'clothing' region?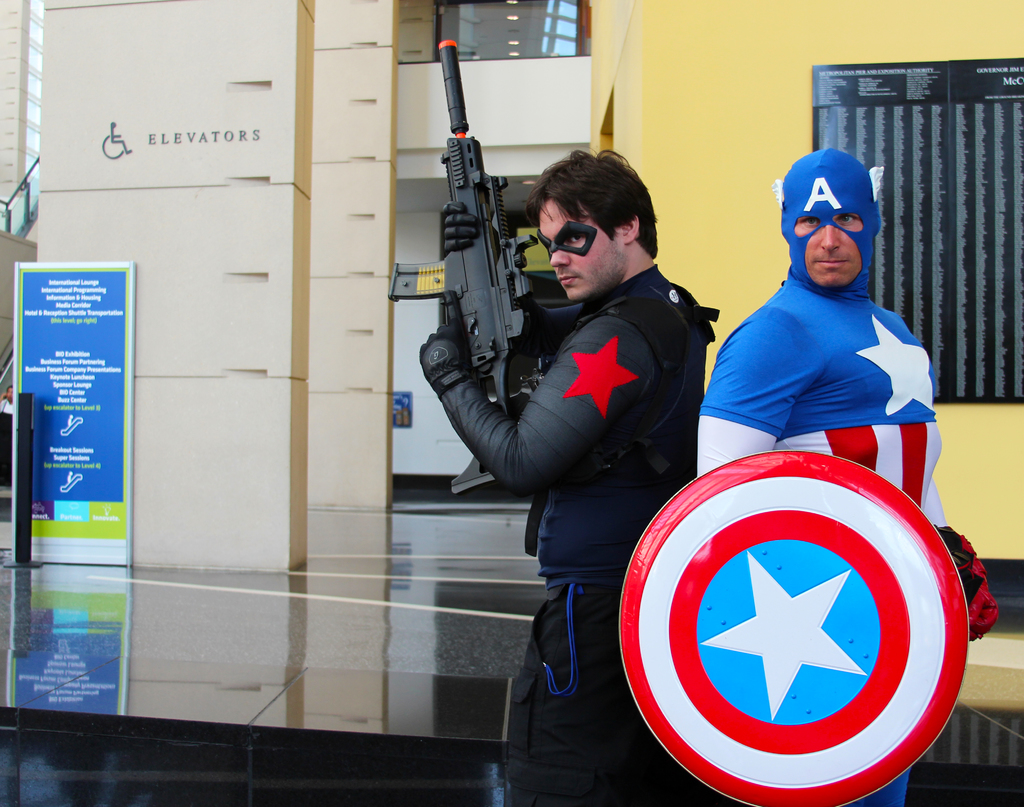
<box>460,180,726,746</box>
